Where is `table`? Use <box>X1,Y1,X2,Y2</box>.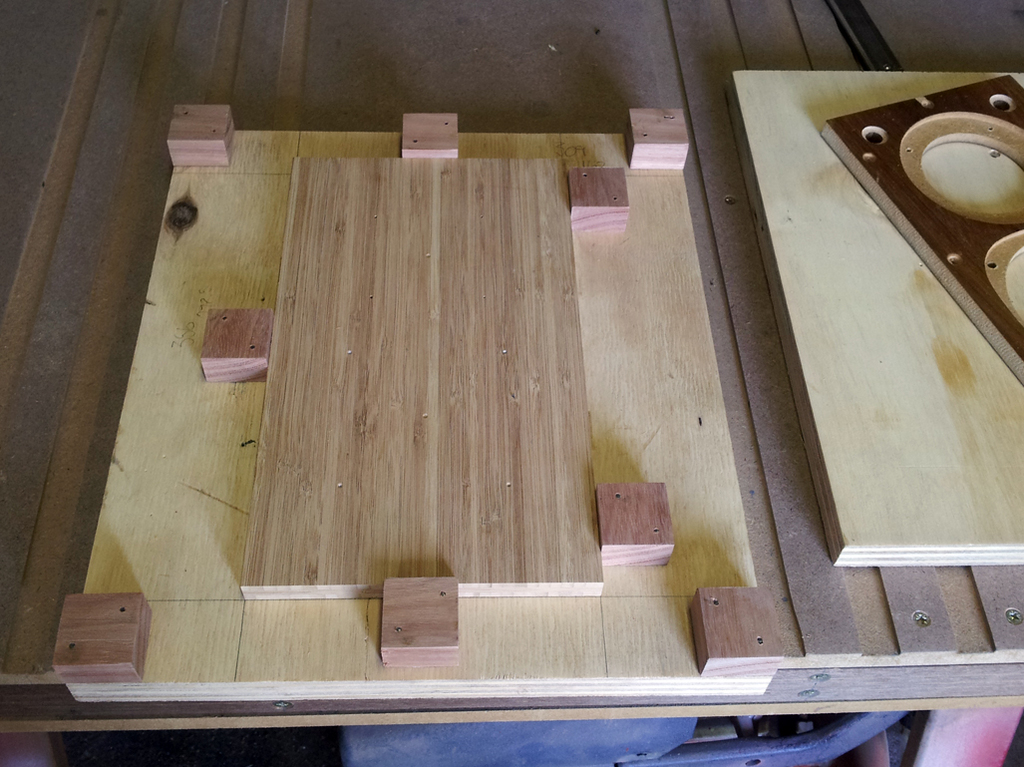
<box>0,4,1023,766</box>.
